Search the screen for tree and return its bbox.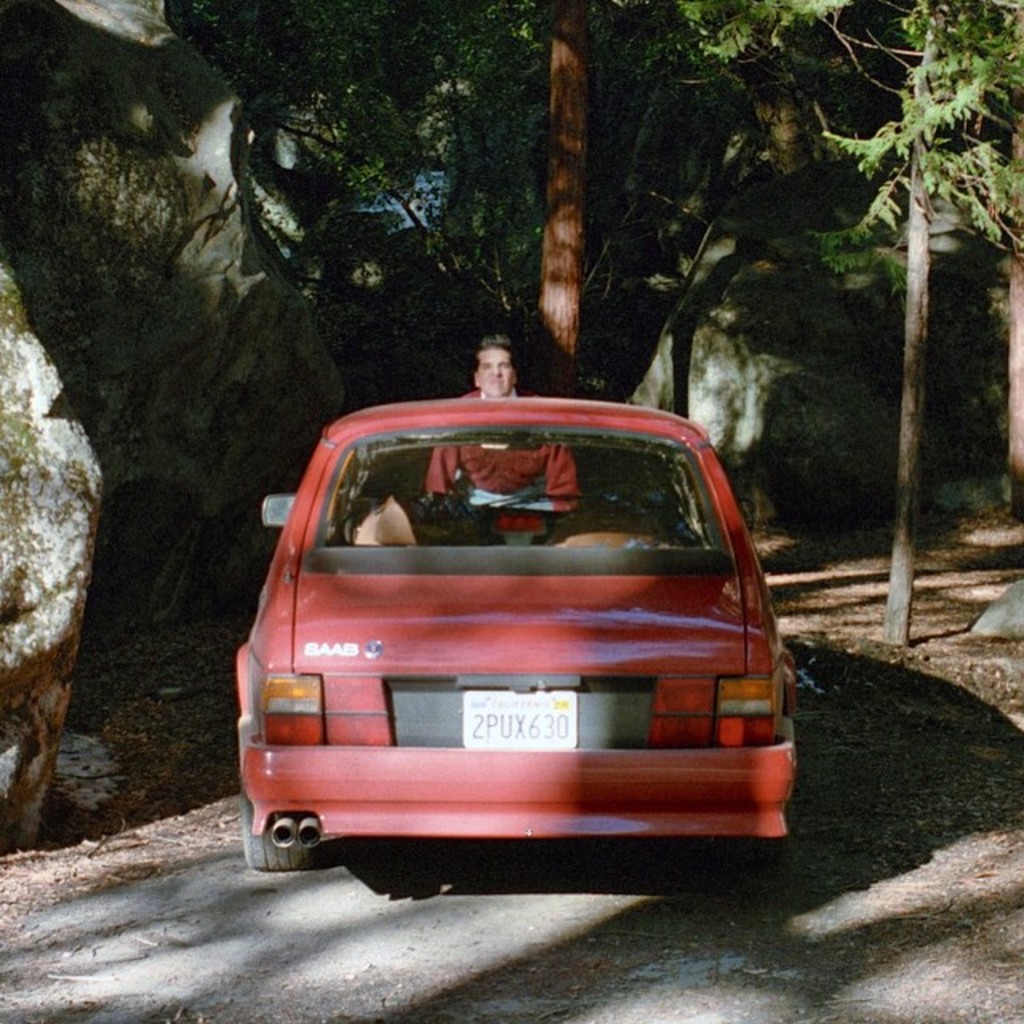
Found: select_region(315, 0, 1022, 632).
